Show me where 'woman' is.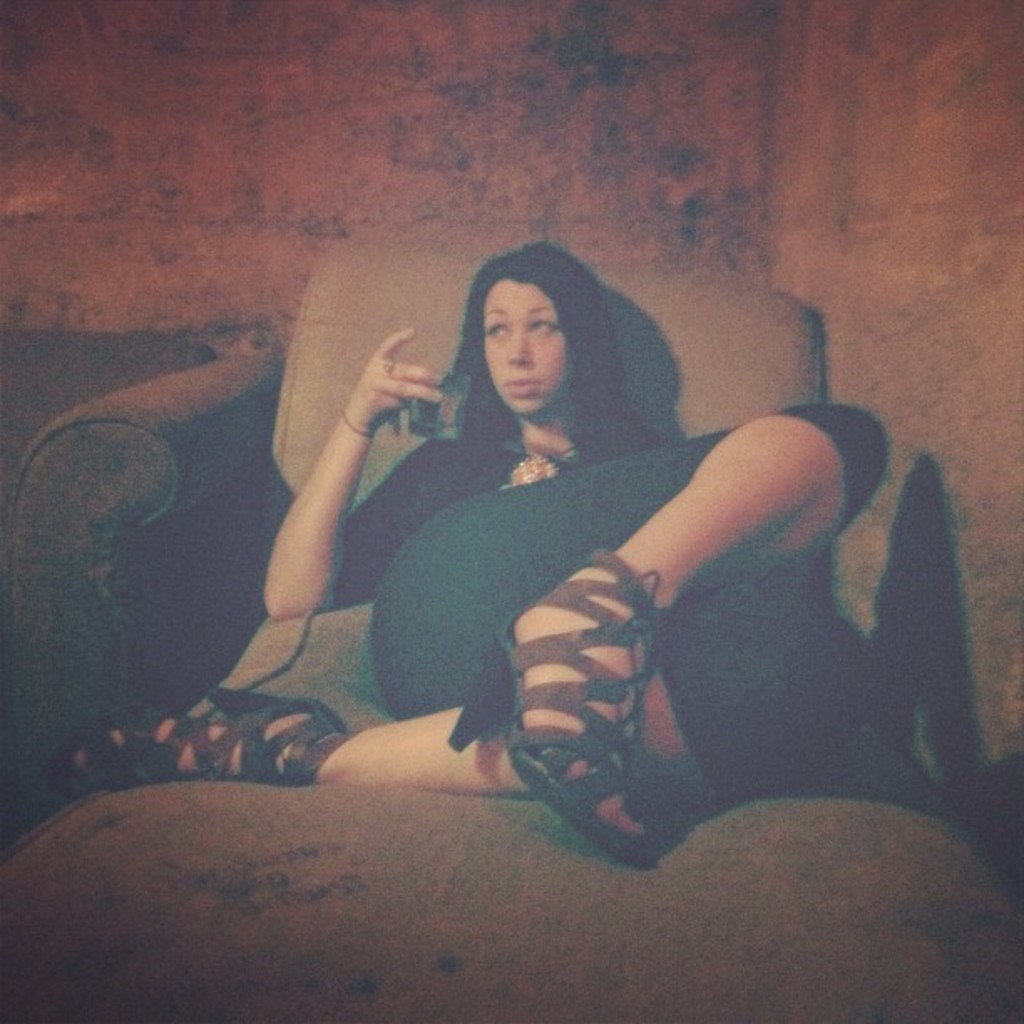
'woman' is at (left=264, top=234, right=905, bottom=867).
